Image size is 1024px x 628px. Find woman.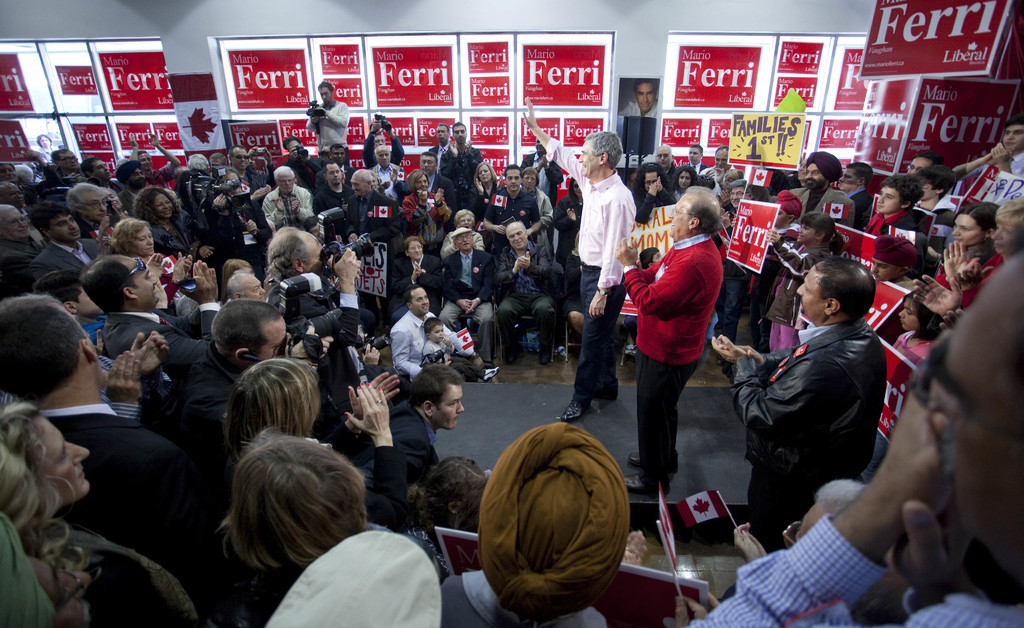
left=995, top=197, right=1023, bottom=262.
